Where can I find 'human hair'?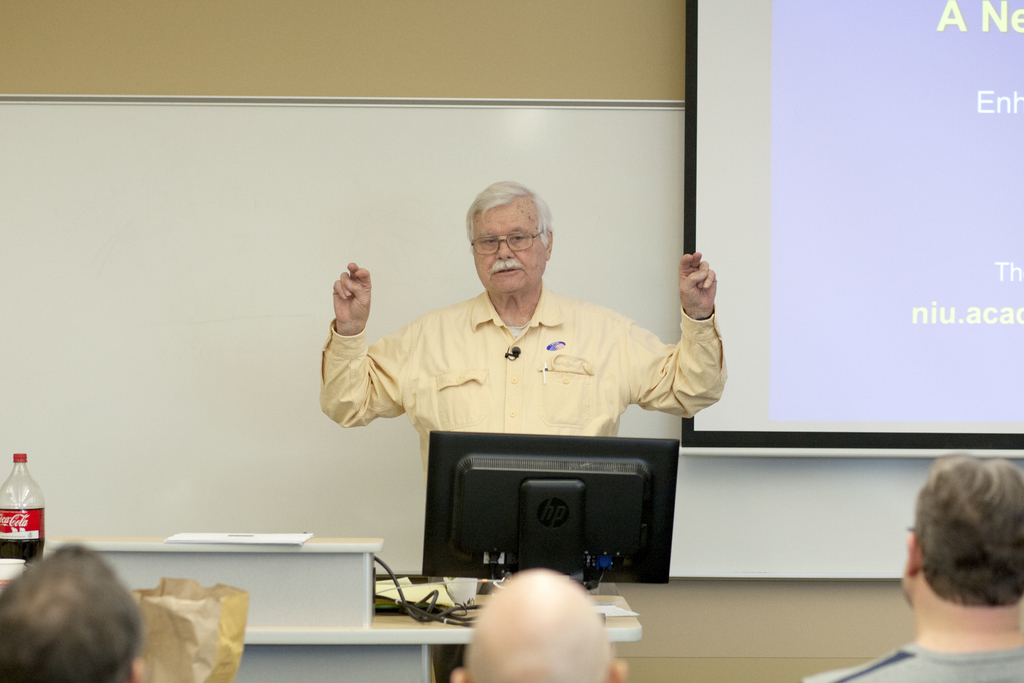
You can find it at Rect(461, 181, 553, 242).
